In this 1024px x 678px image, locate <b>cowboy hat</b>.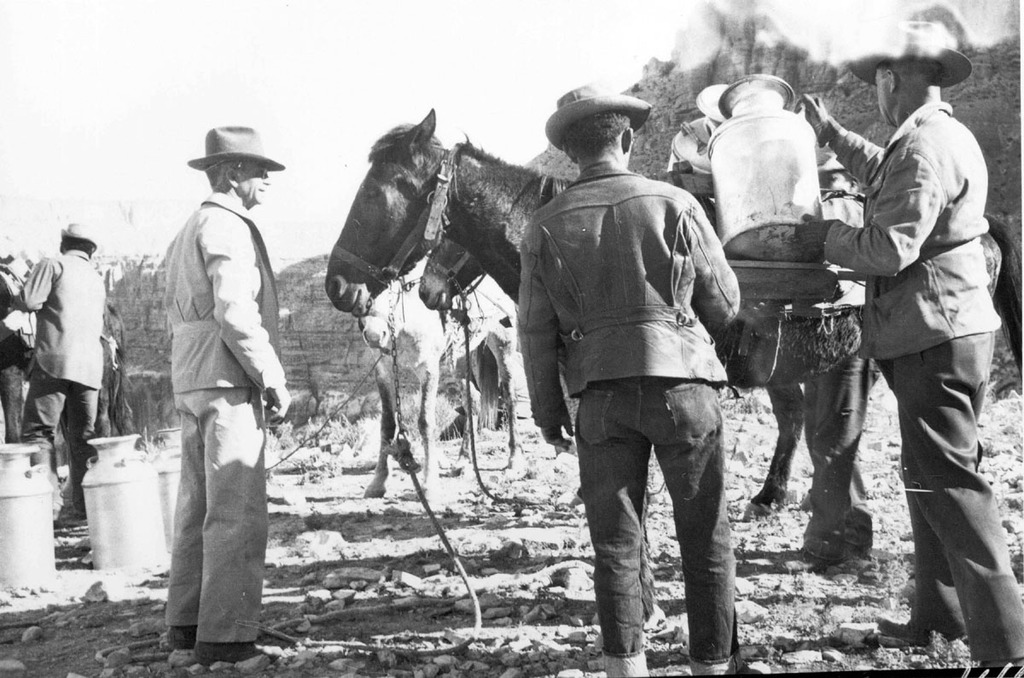
Bounding box: 719 72 795 110.
